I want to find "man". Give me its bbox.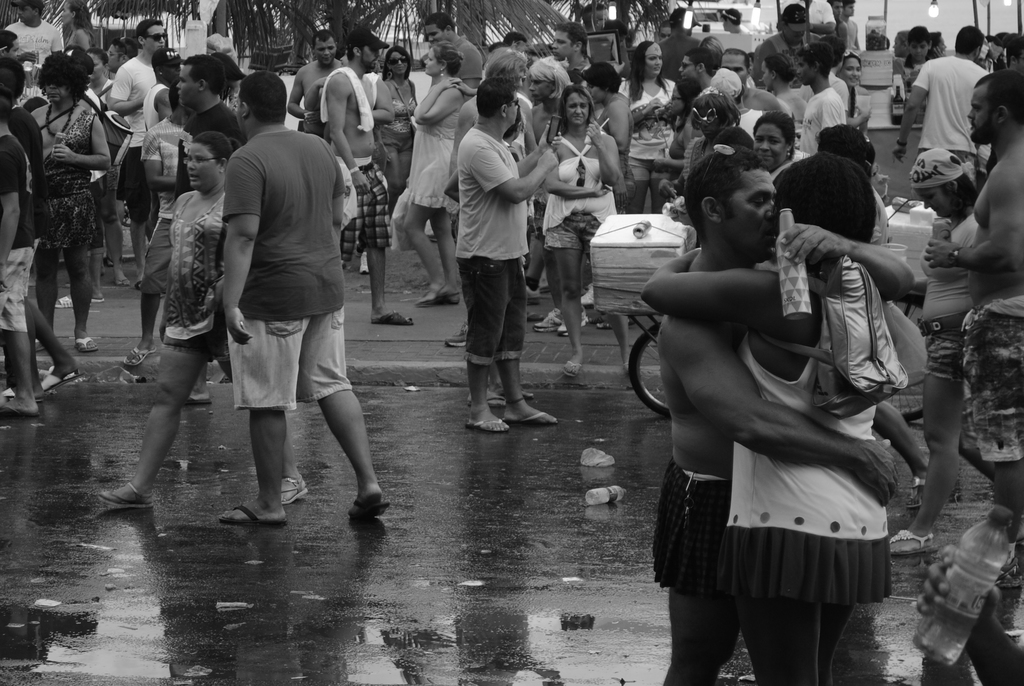
(203,76,369,546).
